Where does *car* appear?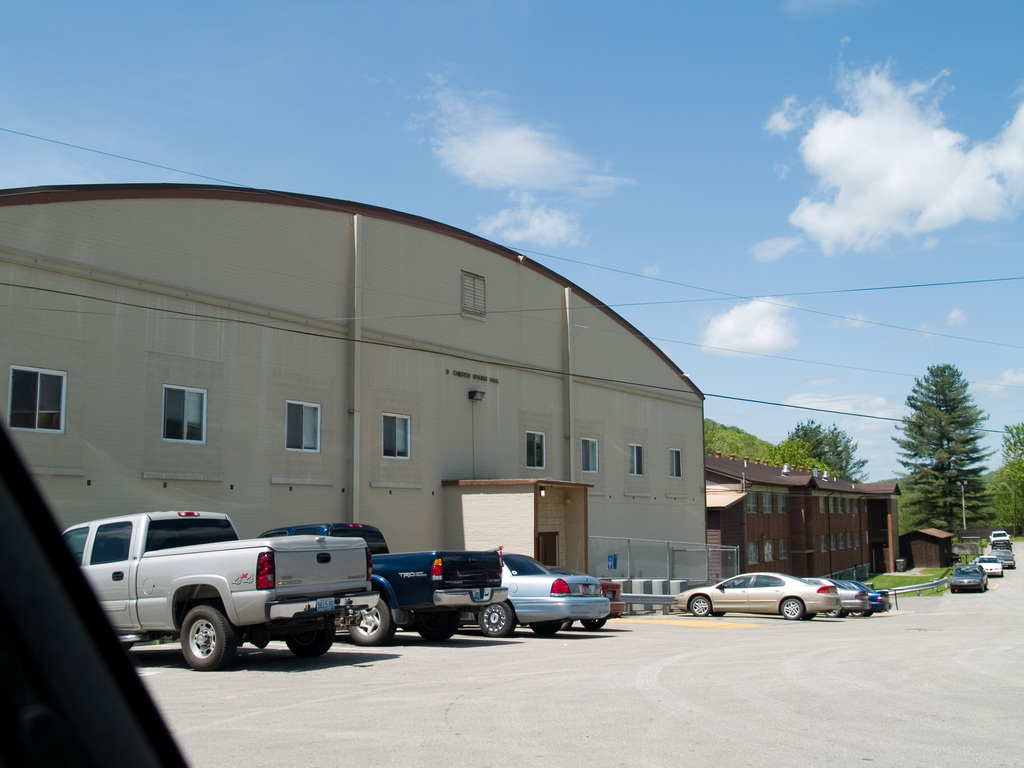
Appears at <box>847,581,886,626</box>.
